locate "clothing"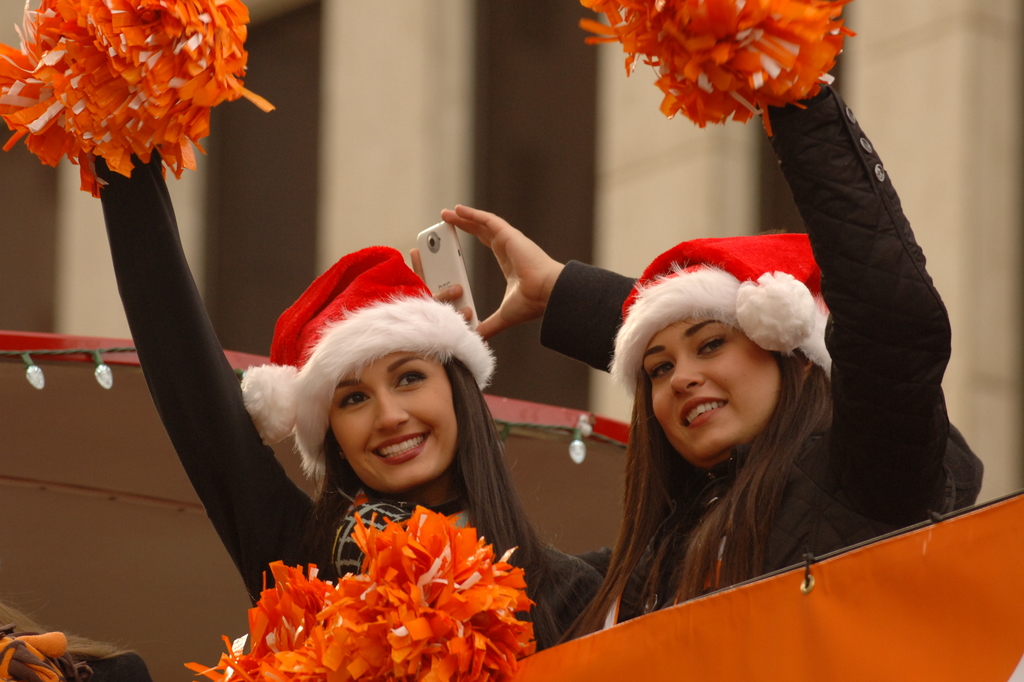
l=90, t=138, r=615, b=653
